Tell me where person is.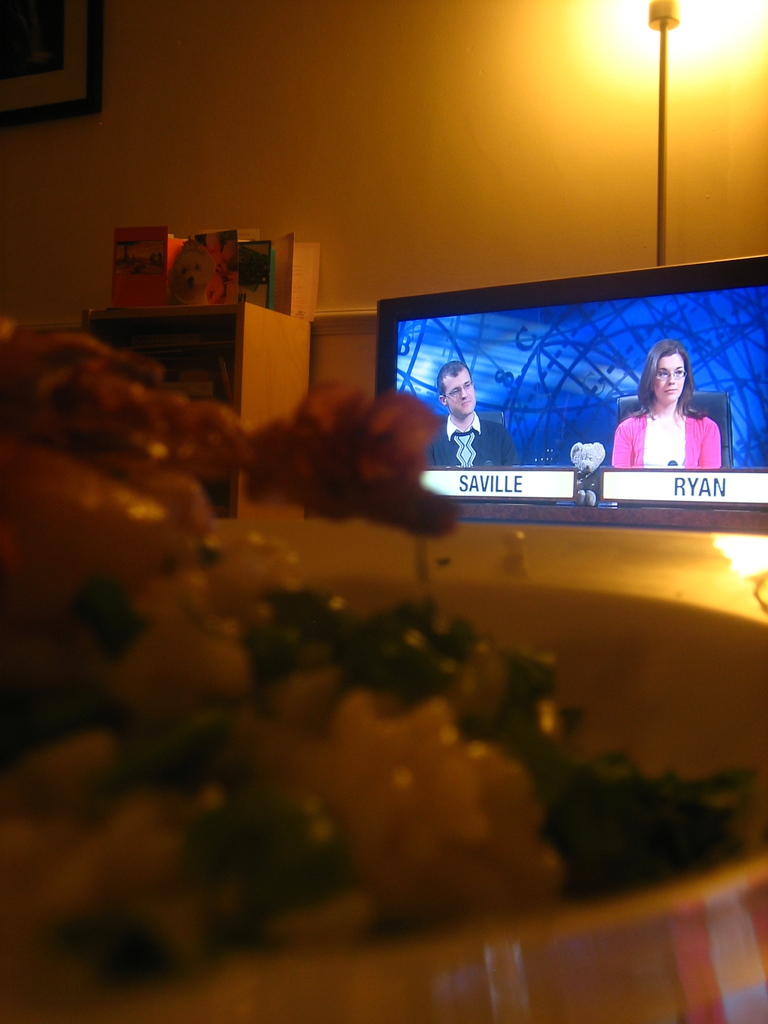
person is at [604, 335, 724, 474].
